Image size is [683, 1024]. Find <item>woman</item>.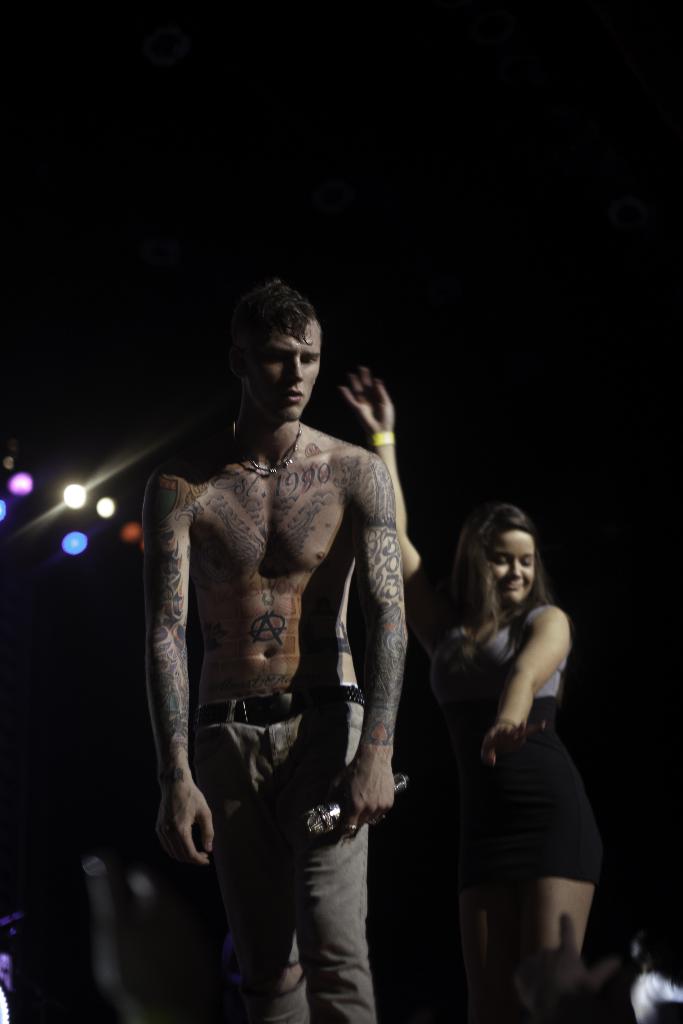
338, 370, 596, 1023.
